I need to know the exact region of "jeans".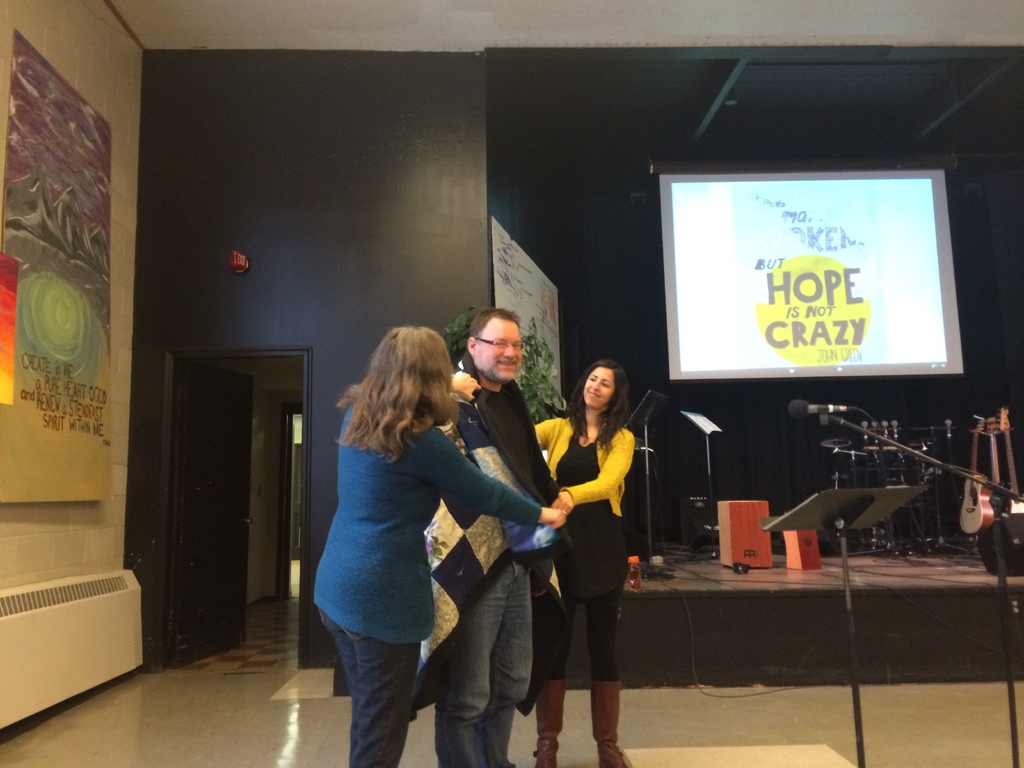
Region: locate(317, 605, 419, 767).
